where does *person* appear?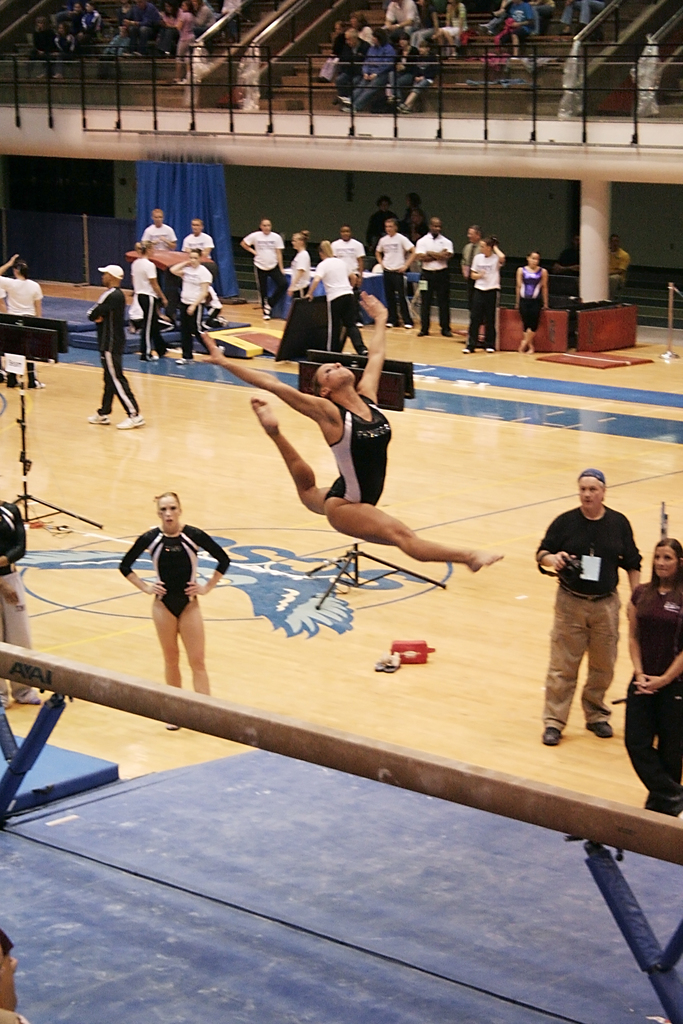
Appears at x1=0 y1=927 x2=45 y2=1023.
